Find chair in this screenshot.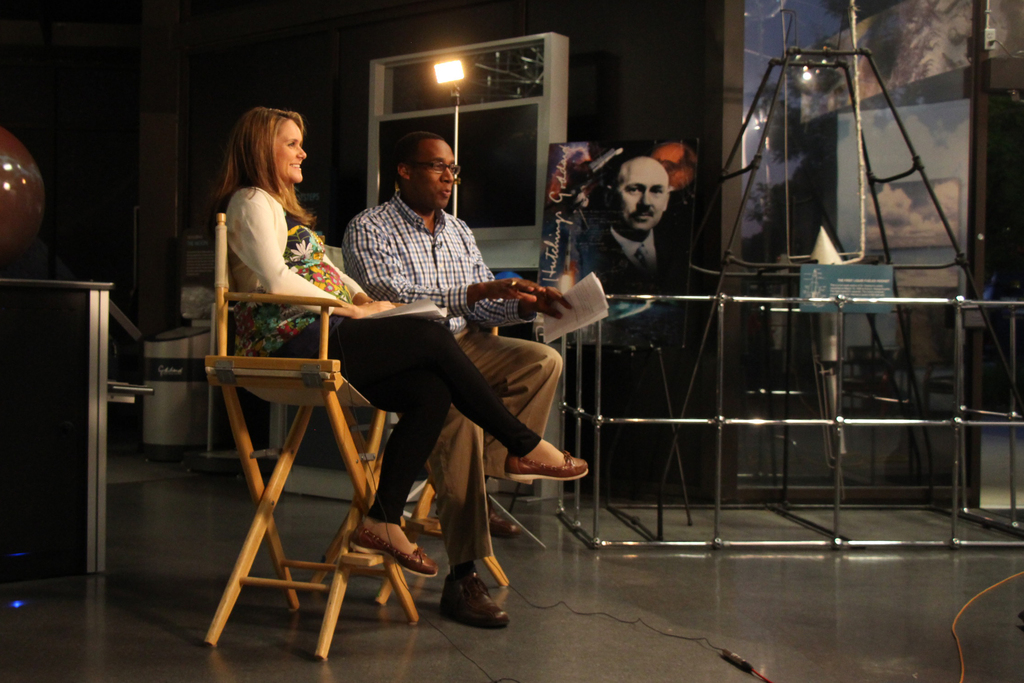
The bounding box for chair is region(188, 215, 422, 665).
